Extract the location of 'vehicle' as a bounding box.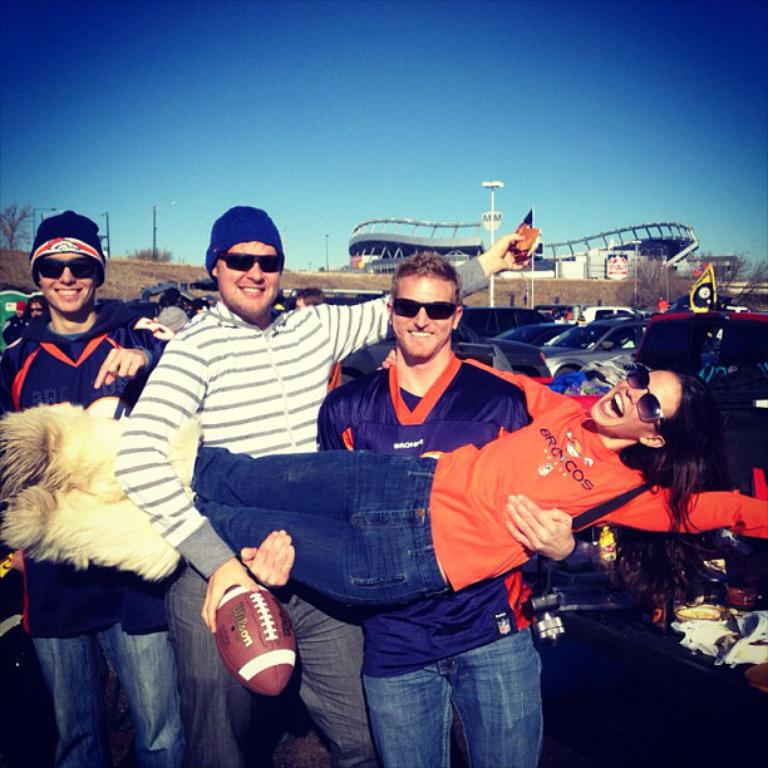
(left=477, top=320, right=571, bottom=359).
